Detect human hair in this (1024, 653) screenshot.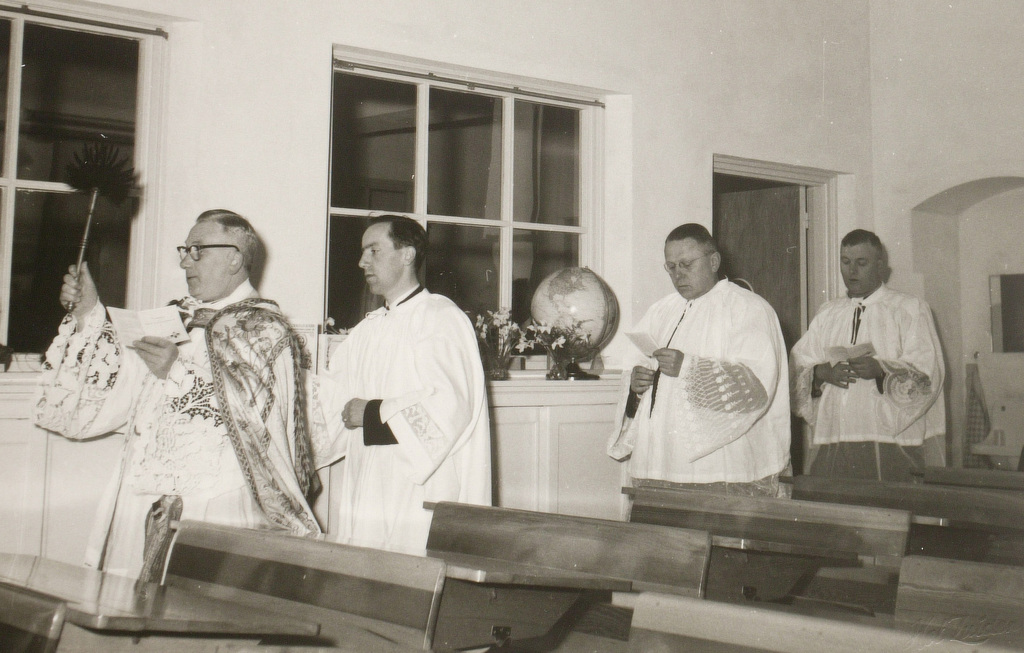
Detection: rect(664, 218, 715, 261).
